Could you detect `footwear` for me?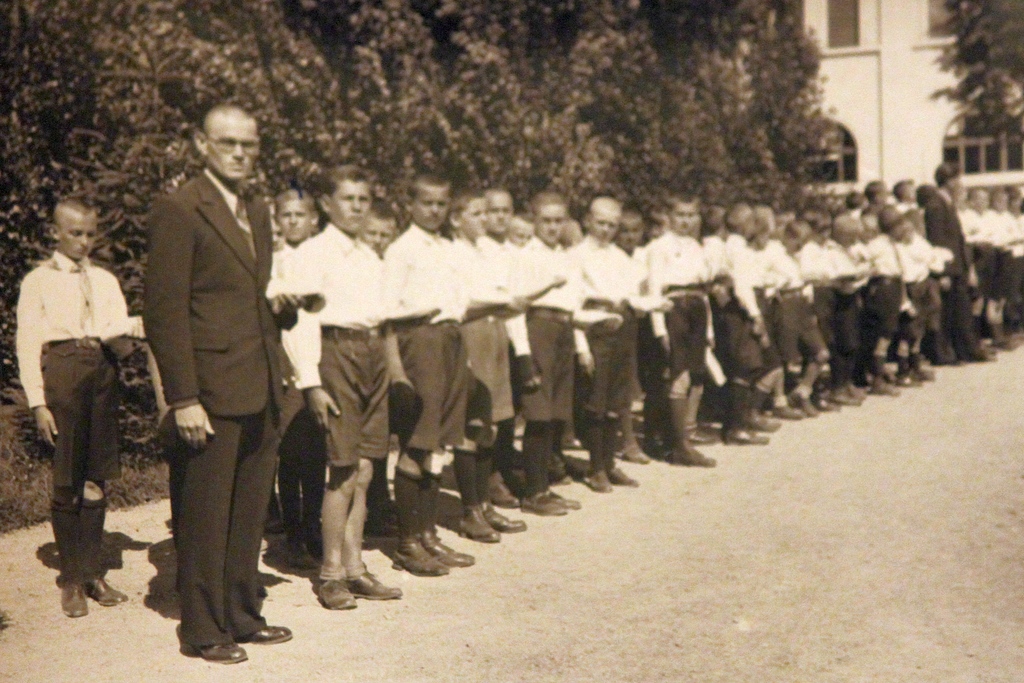
Detection result: 793 392 818 419.
